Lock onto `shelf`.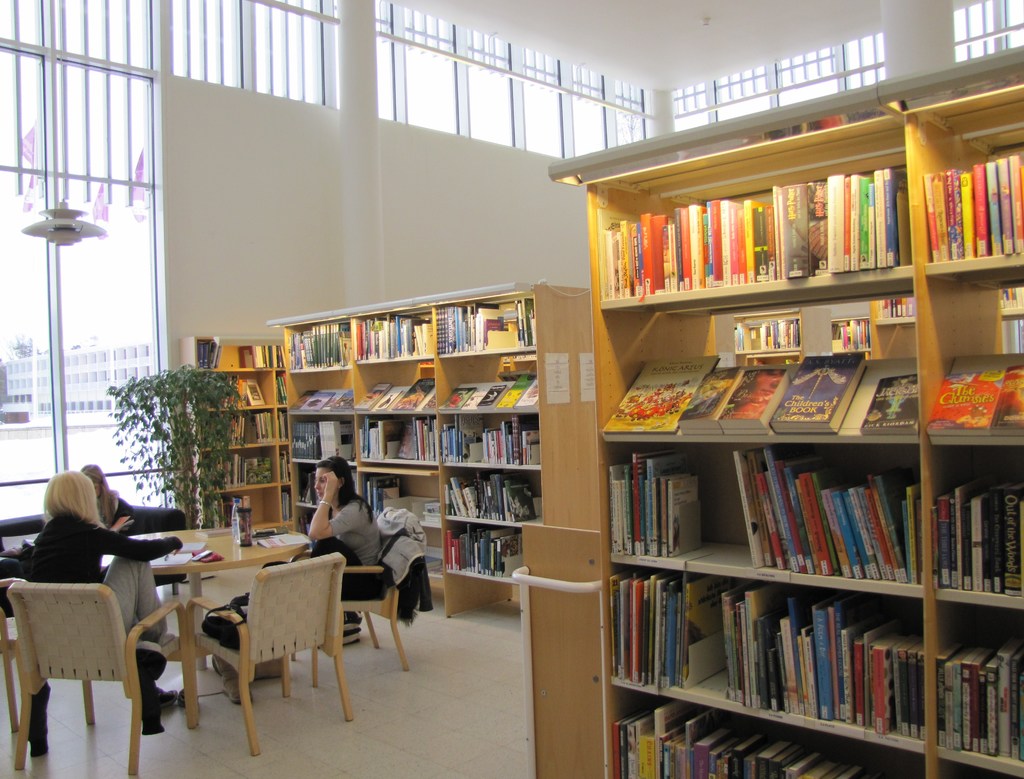
Locked: (left=585, top=122, right=918, bottom=309).
